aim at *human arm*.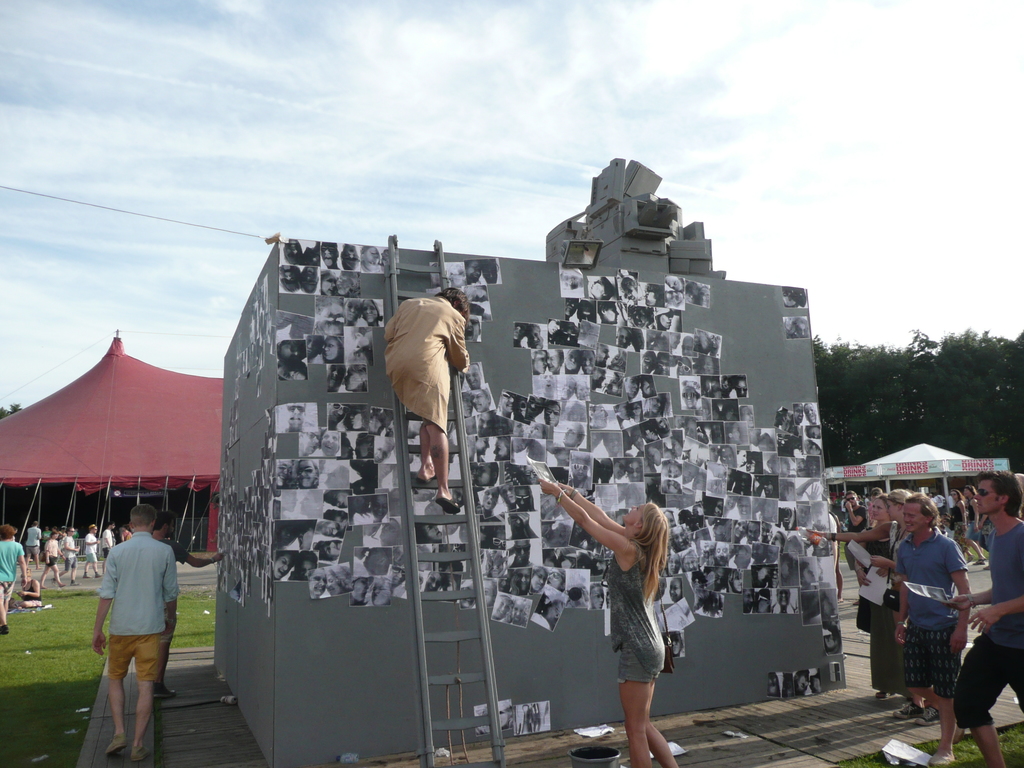
Aimed at 947,529,979,666.
